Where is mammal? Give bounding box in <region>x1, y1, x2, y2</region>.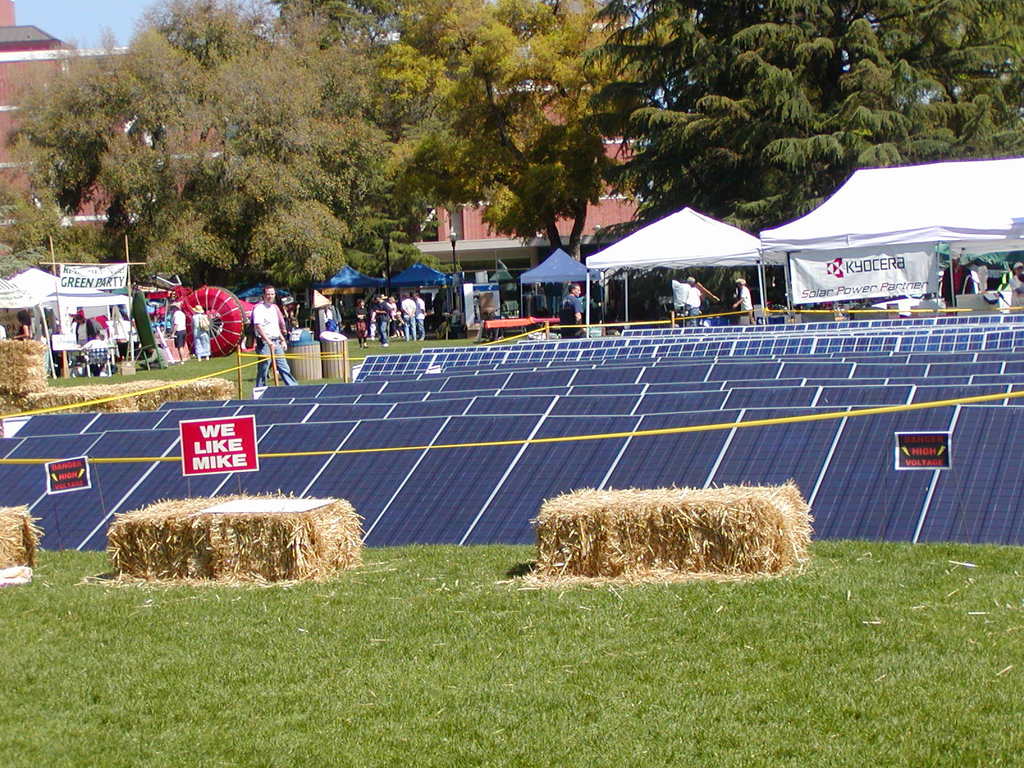
<region>13, 309, 35, 342</region>.
